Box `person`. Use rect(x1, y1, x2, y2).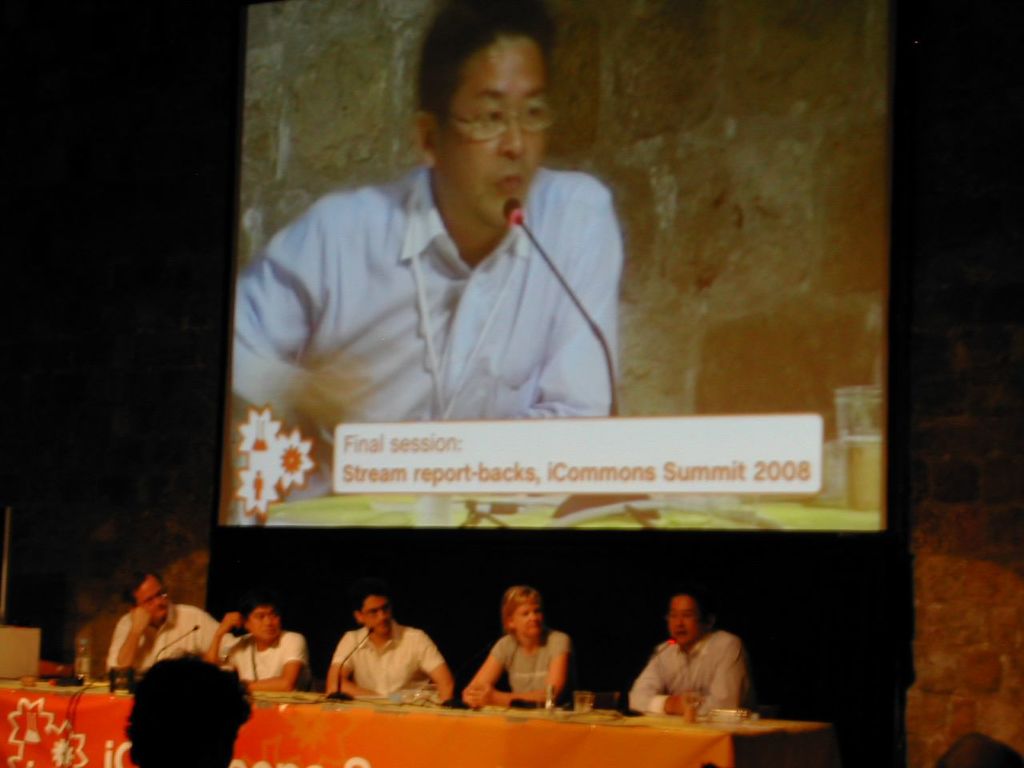
rect(210, 600, 319, 687).
